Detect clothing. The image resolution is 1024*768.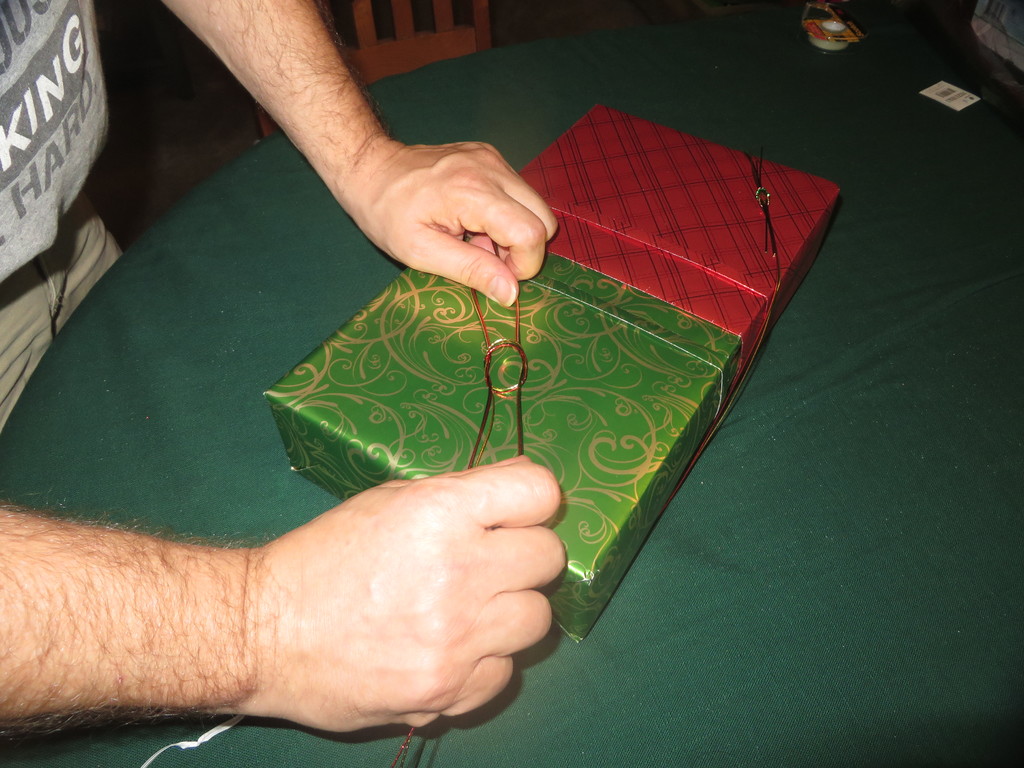
[0,0,130,431].
